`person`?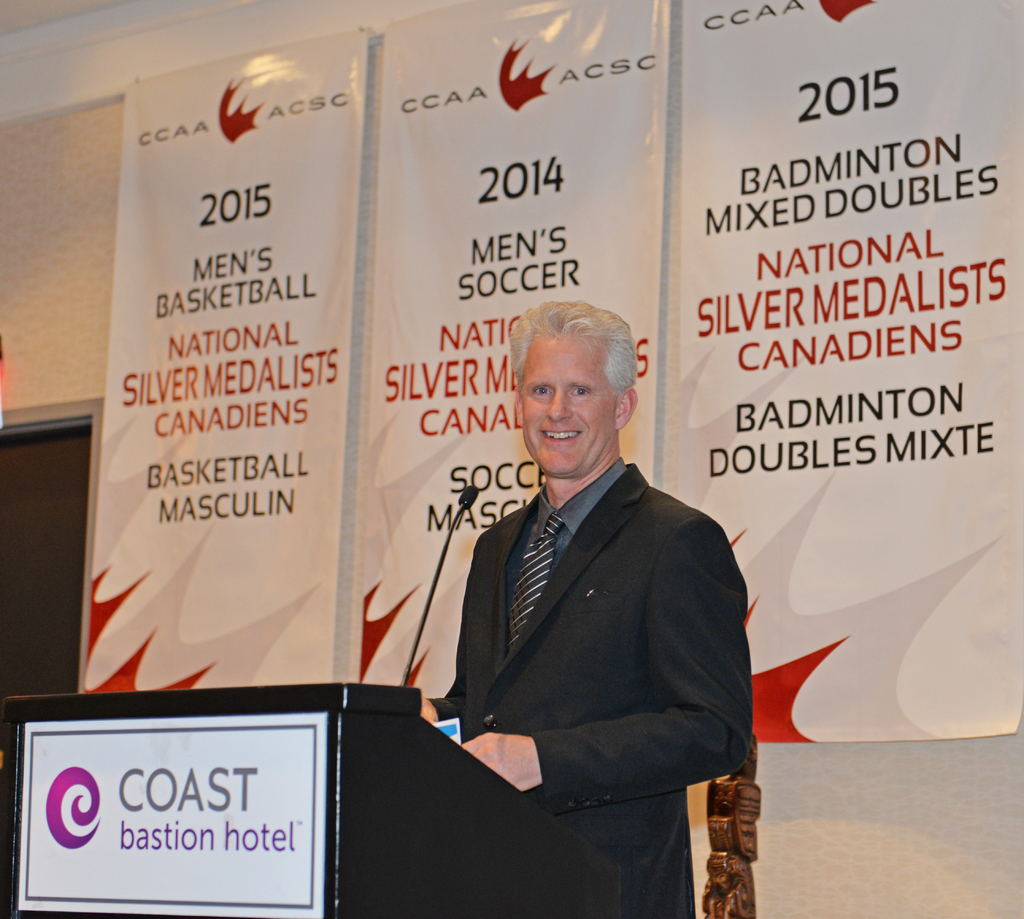
<region>416, 285, 739, 918</region>
